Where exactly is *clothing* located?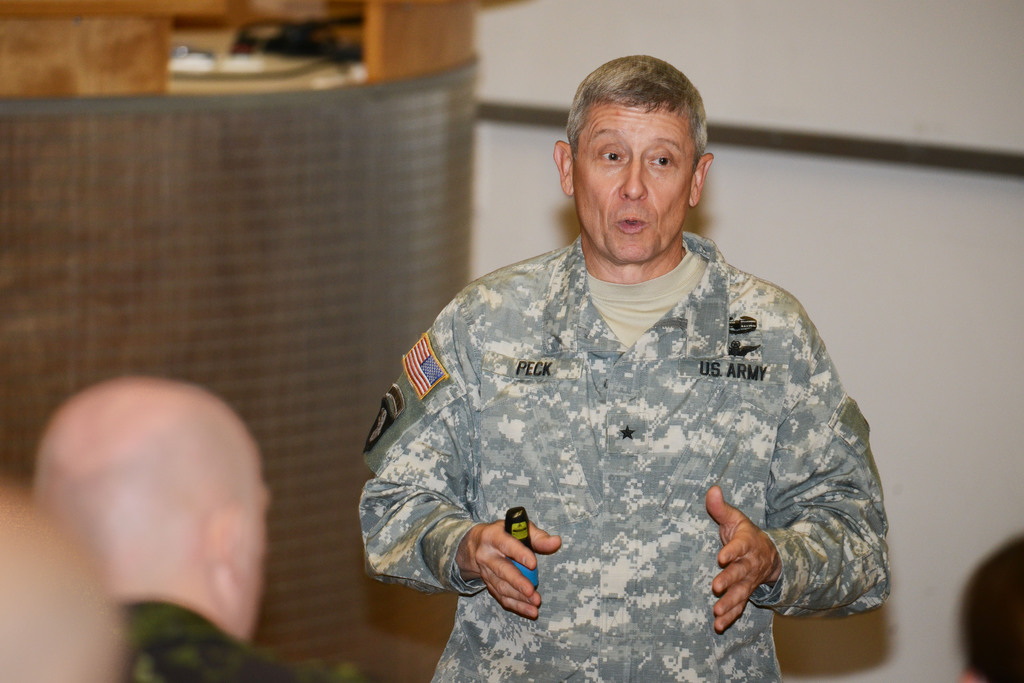
Its bounding box is bbox=(388, 198, 897, 659).
